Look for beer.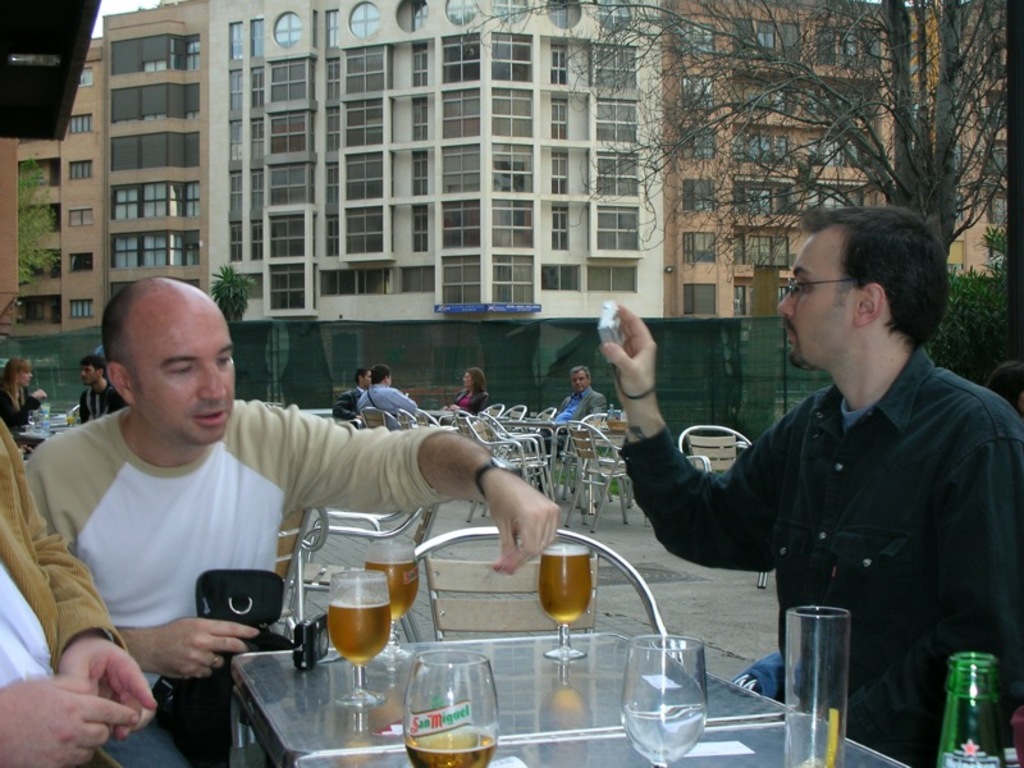
Found: bbox=[330, 589, 398, 668].
